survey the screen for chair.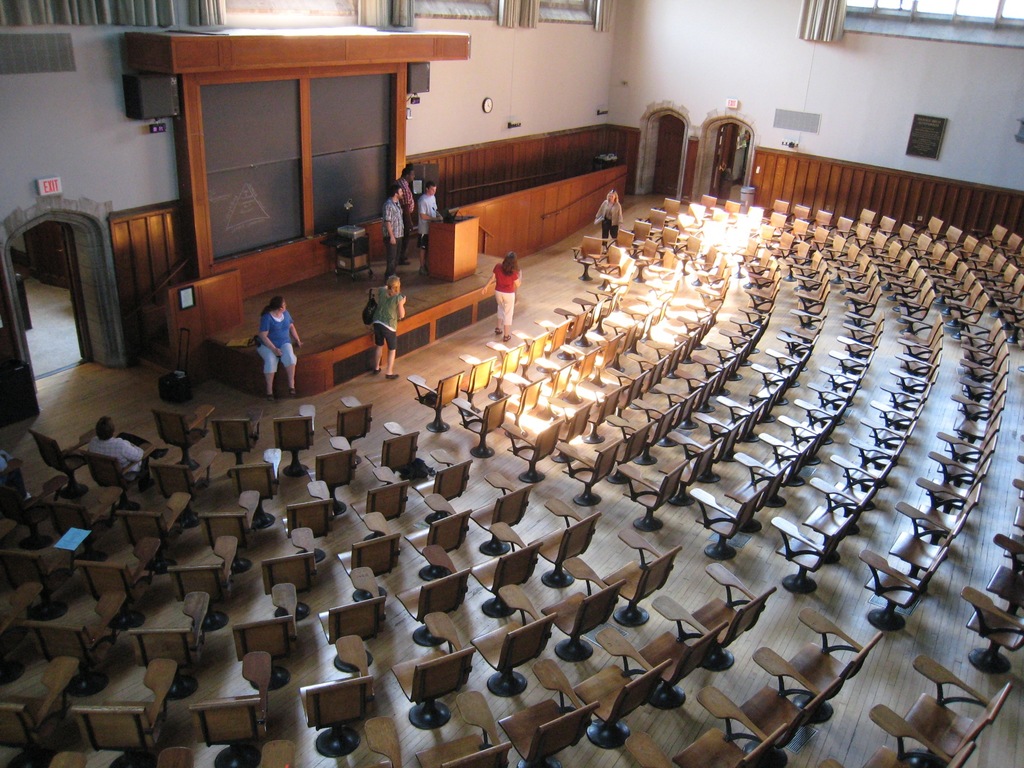
Survey found: l=0, t=471, r=74, b=531.
